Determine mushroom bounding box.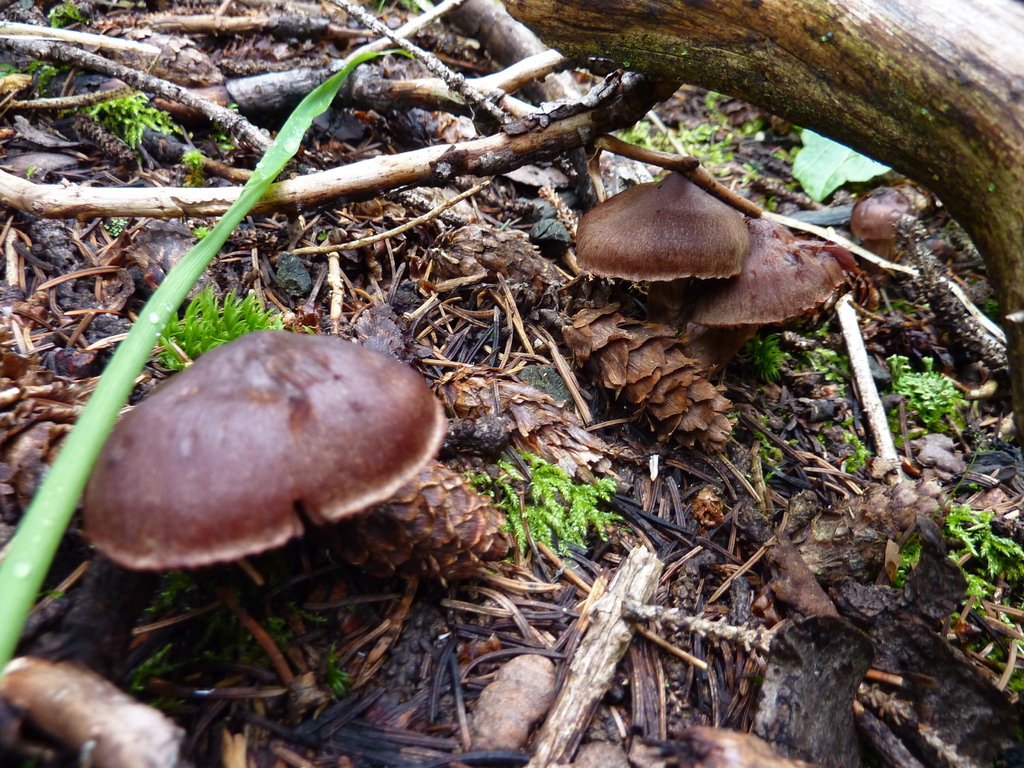
Determined: pyautogui.locateOnScreen(576, 169, 860, 373).
